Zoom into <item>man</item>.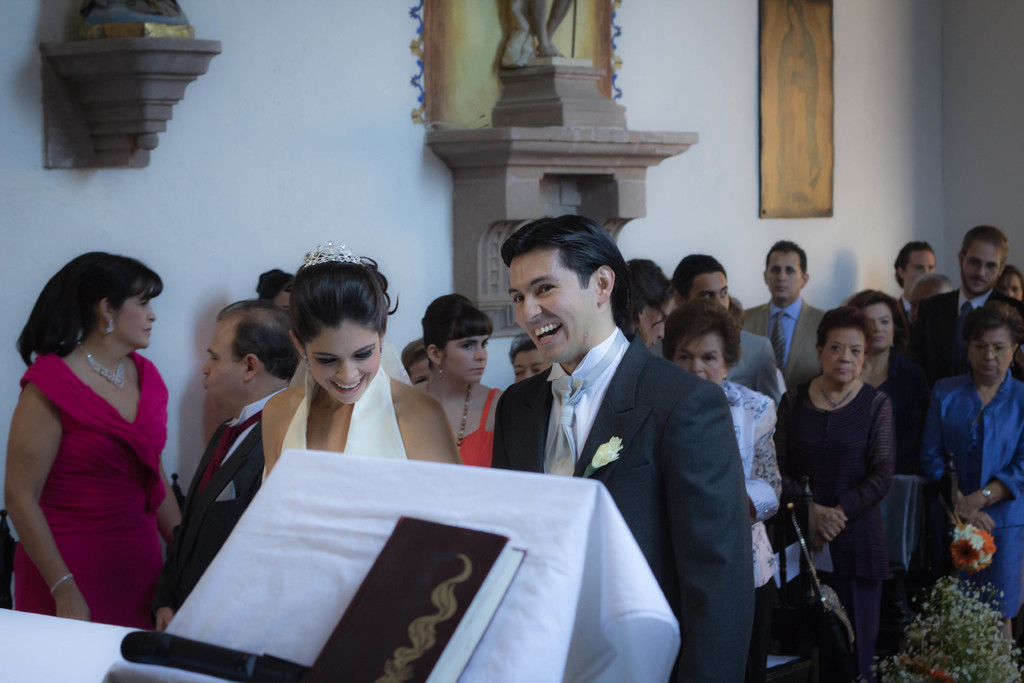
Zoom target: 655/252/787/396.
